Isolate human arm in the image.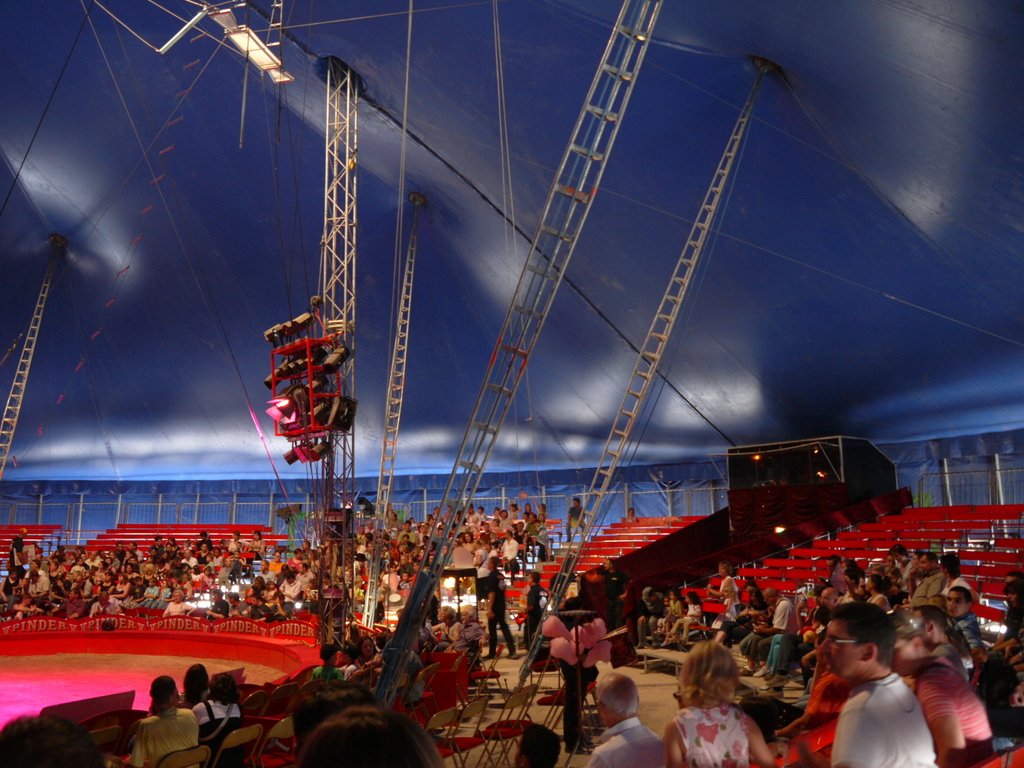
Isolated region: (x1=13, y1=602, x2=31, y2=611).
